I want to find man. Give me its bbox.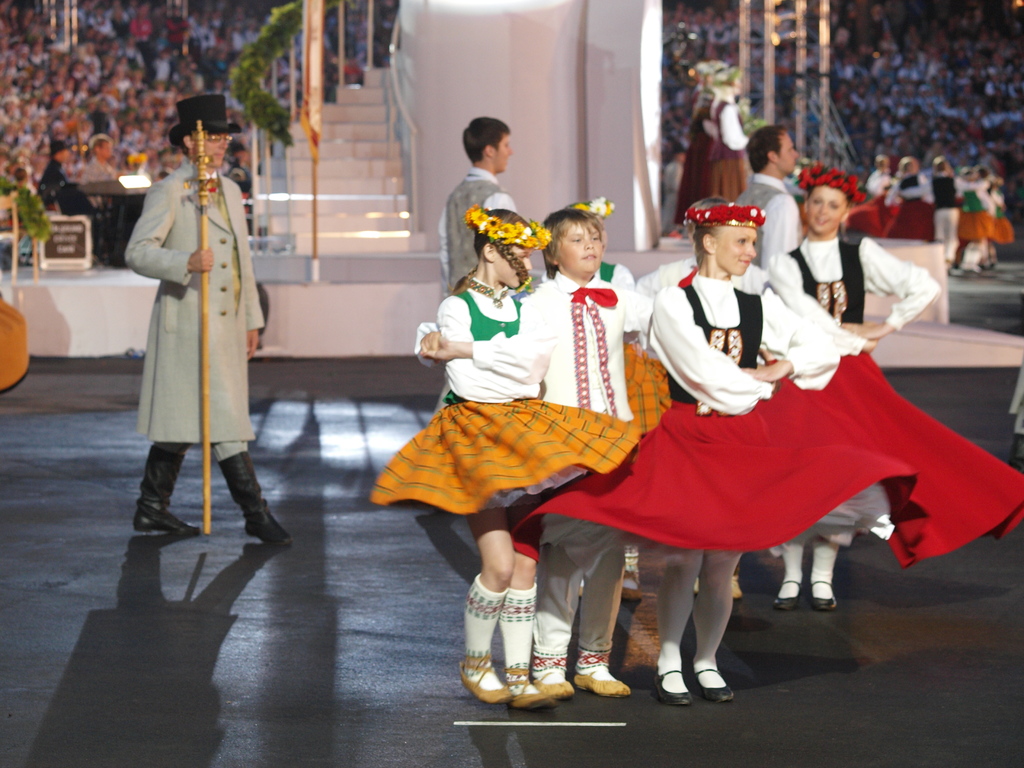
[436,113,515,295].
